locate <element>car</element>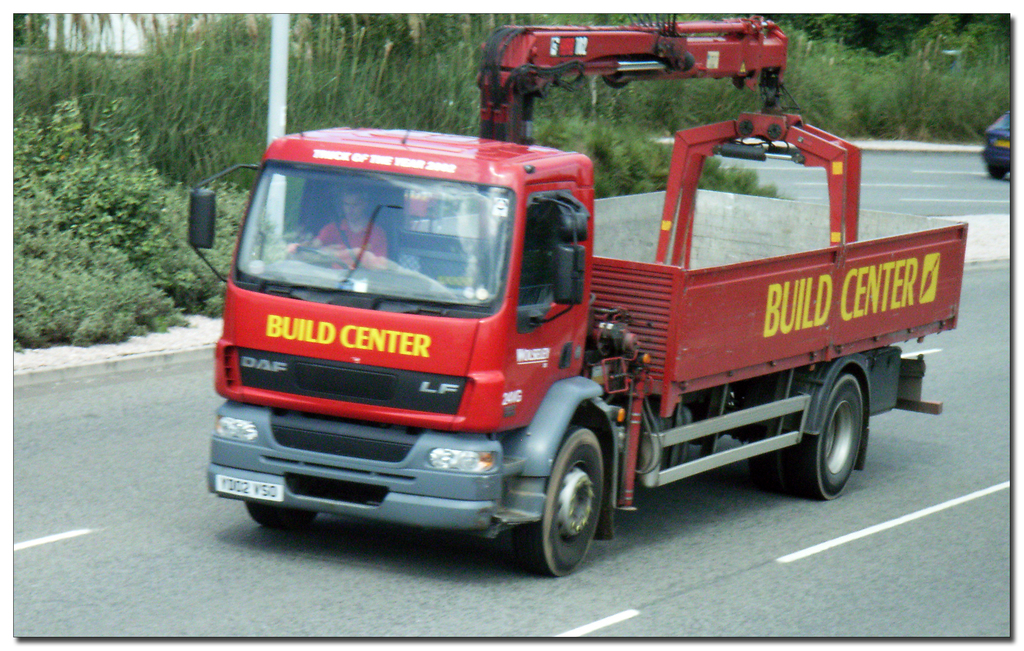
979 108 1012 178
